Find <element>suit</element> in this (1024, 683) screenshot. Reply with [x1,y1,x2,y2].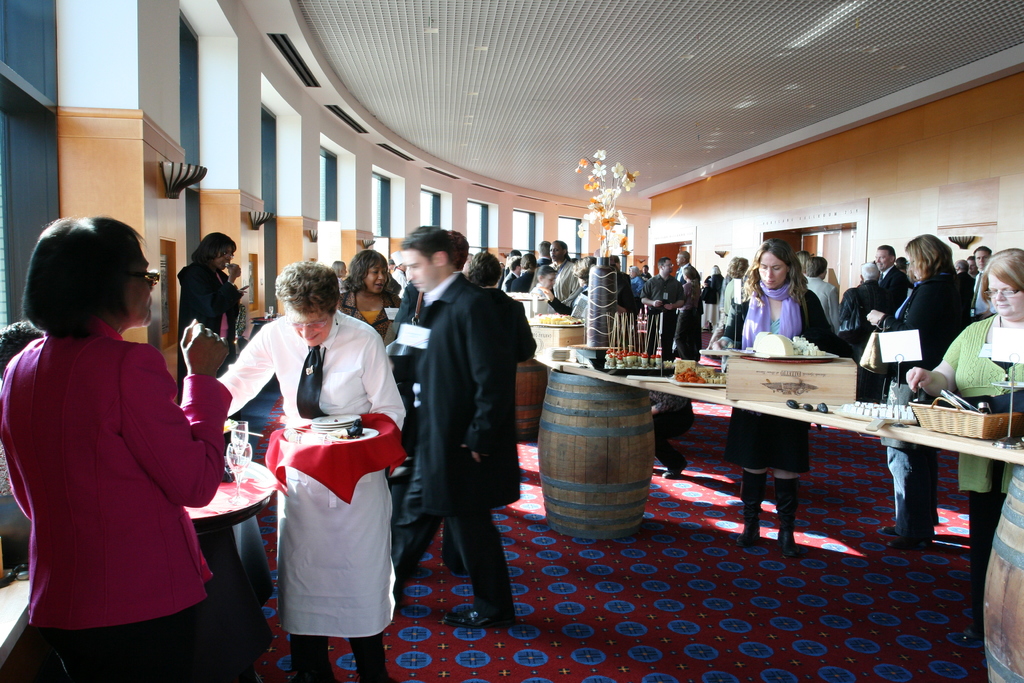
[174,257,241,404].
